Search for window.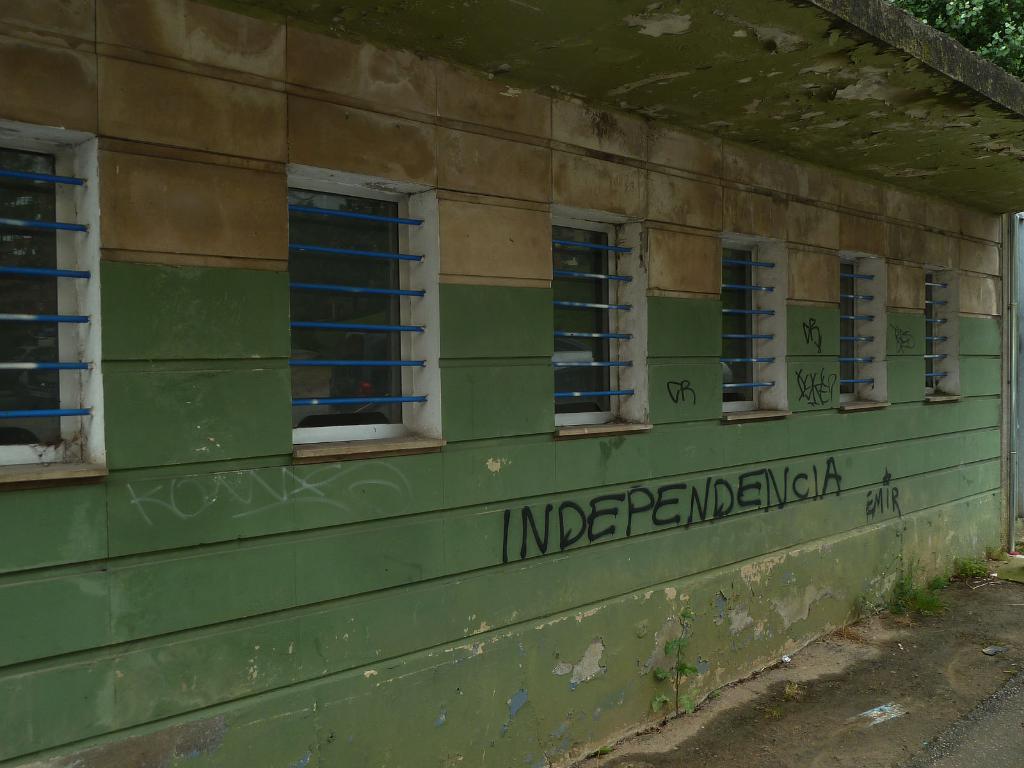
Found at [x1=280, y1=145, x2=452, y2=428].
